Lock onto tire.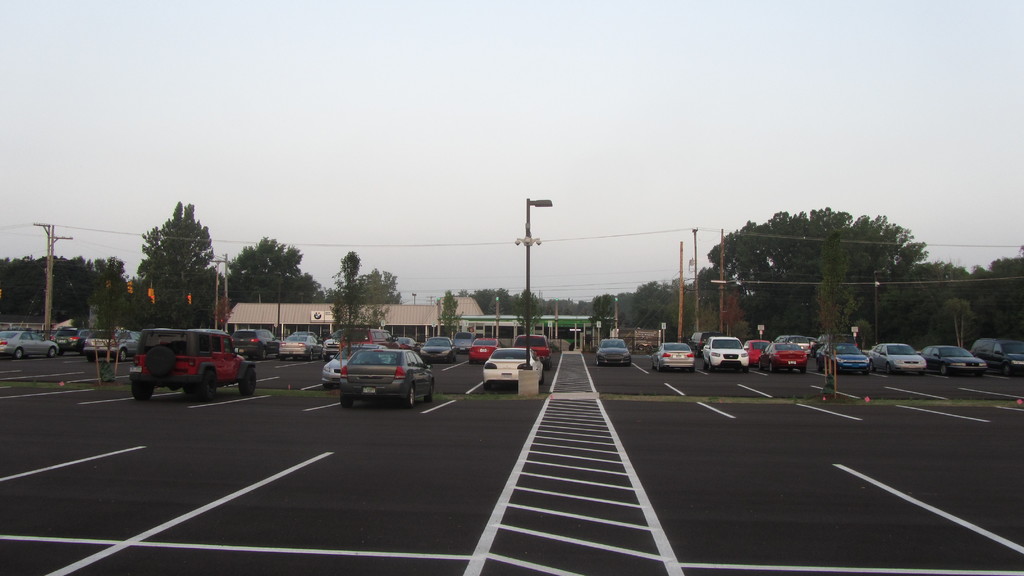
Locked: (x1=45, y1=344, x2=56, y2=359).
